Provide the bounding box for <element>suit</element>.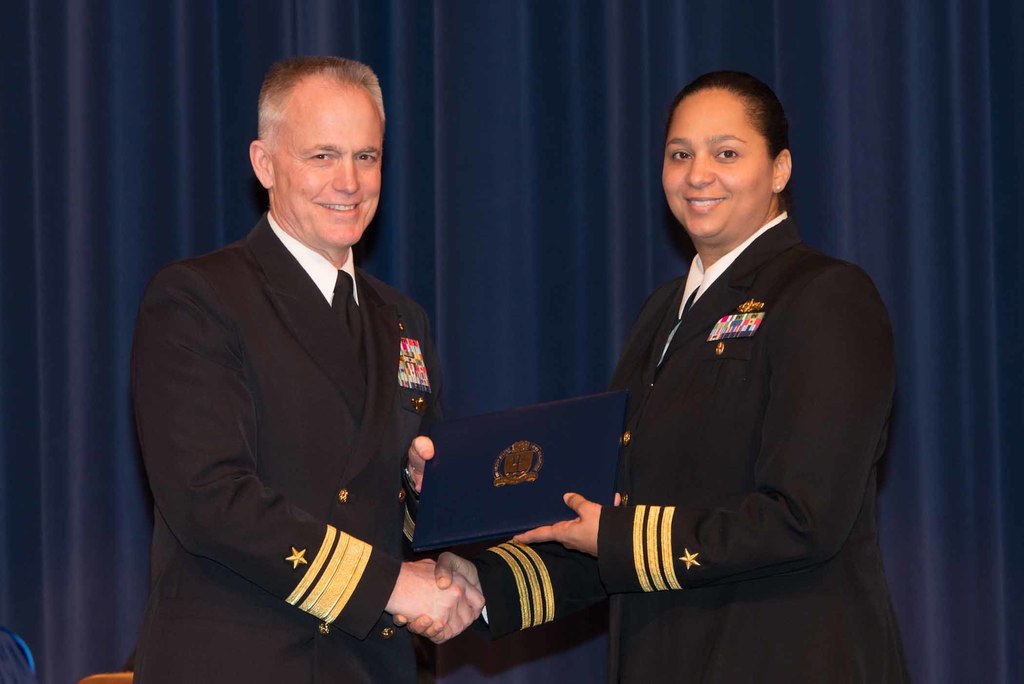
<region>131, 218, 437, 682</region>.
